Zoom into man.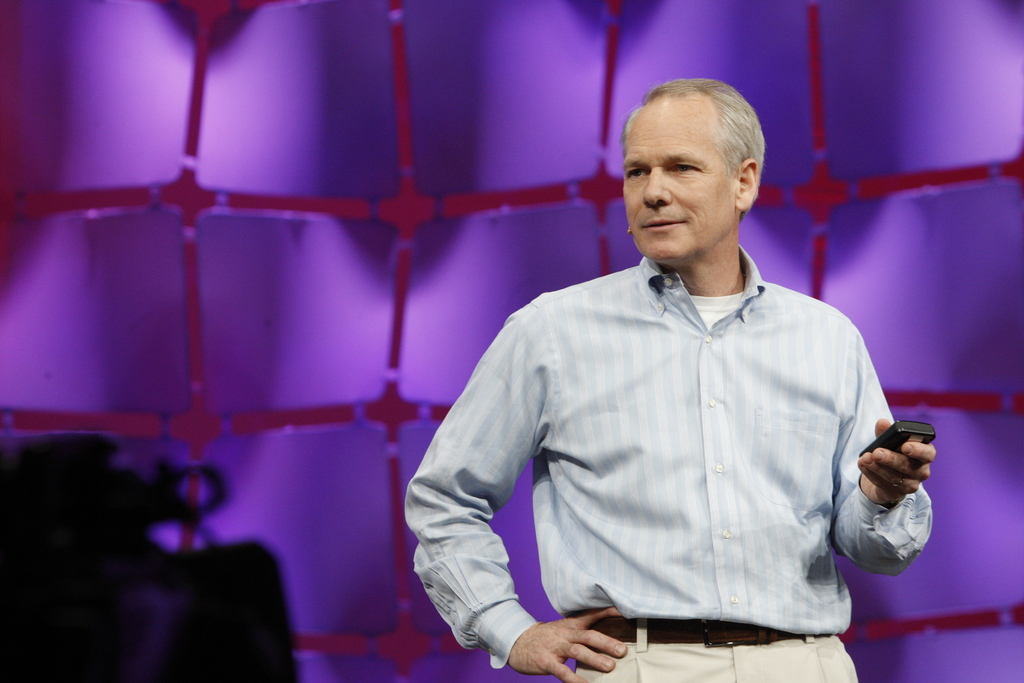
Zoom target: box=[396, 100, 932, 677].
